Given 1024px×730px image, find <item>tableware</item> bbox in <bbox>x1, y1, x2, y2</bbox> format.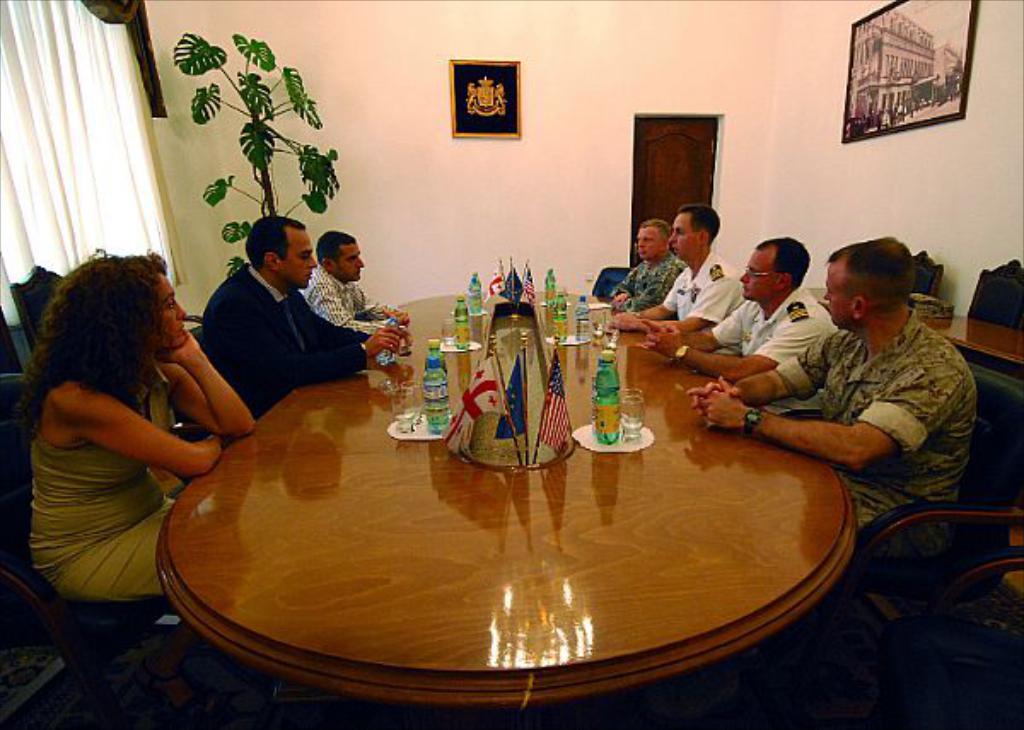
<bbox>387, 385, 422, 433</bbox>.
